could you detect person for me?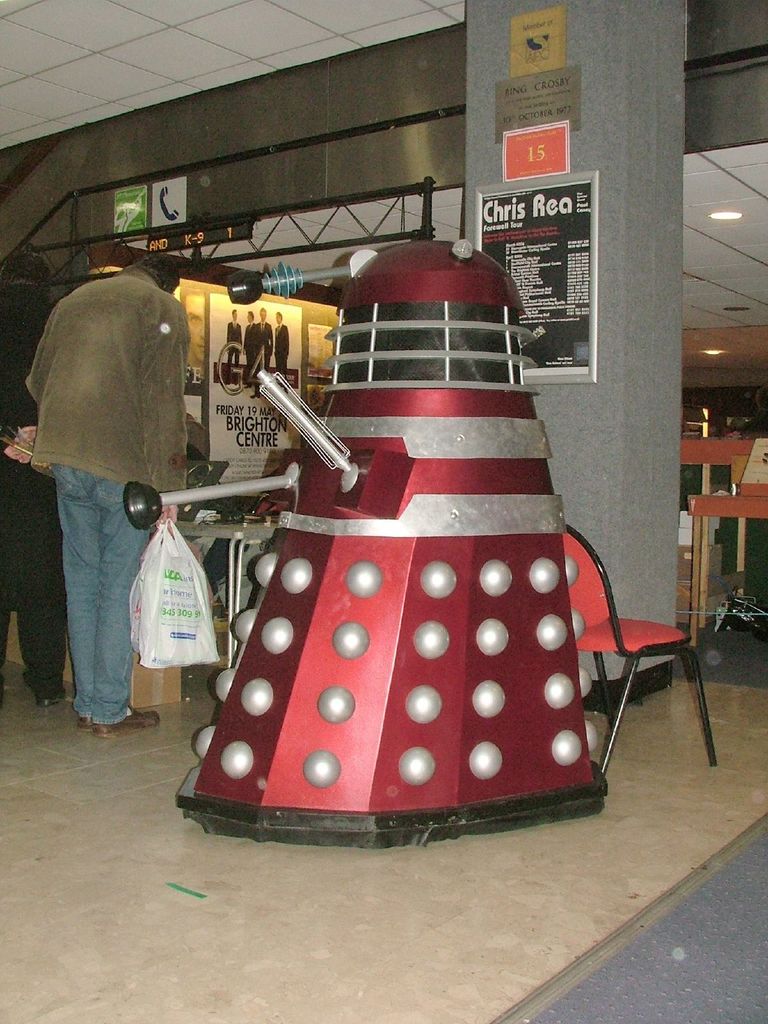
Detection result: x1=0, y1=250, x2=67, y2=706.
